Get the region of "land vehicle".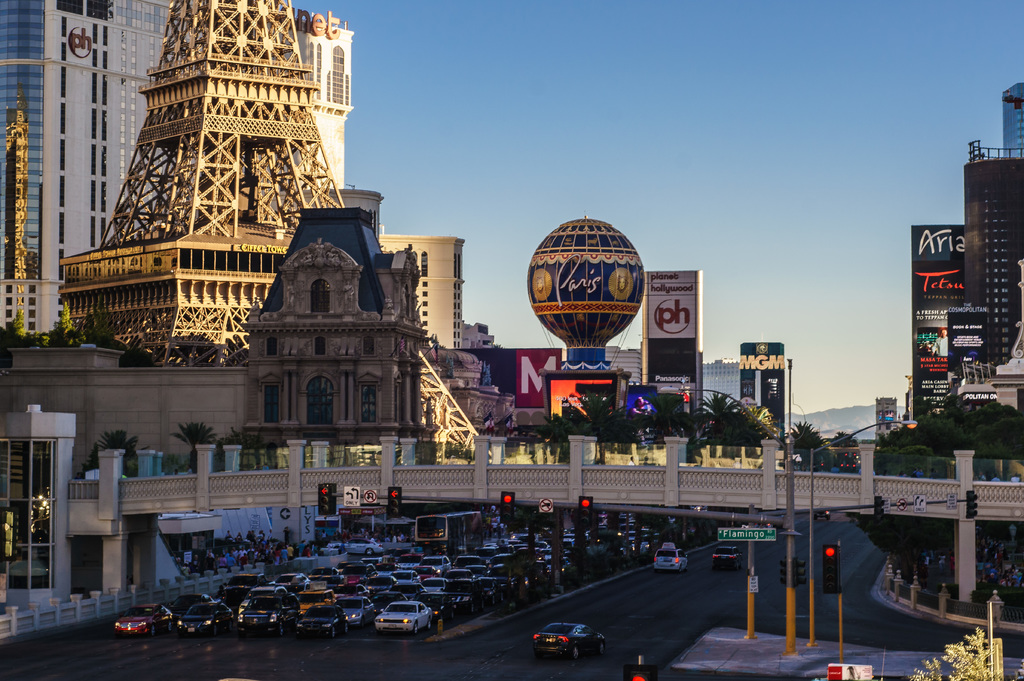
(x1=371, y1=599, x2=433, y2=635).
